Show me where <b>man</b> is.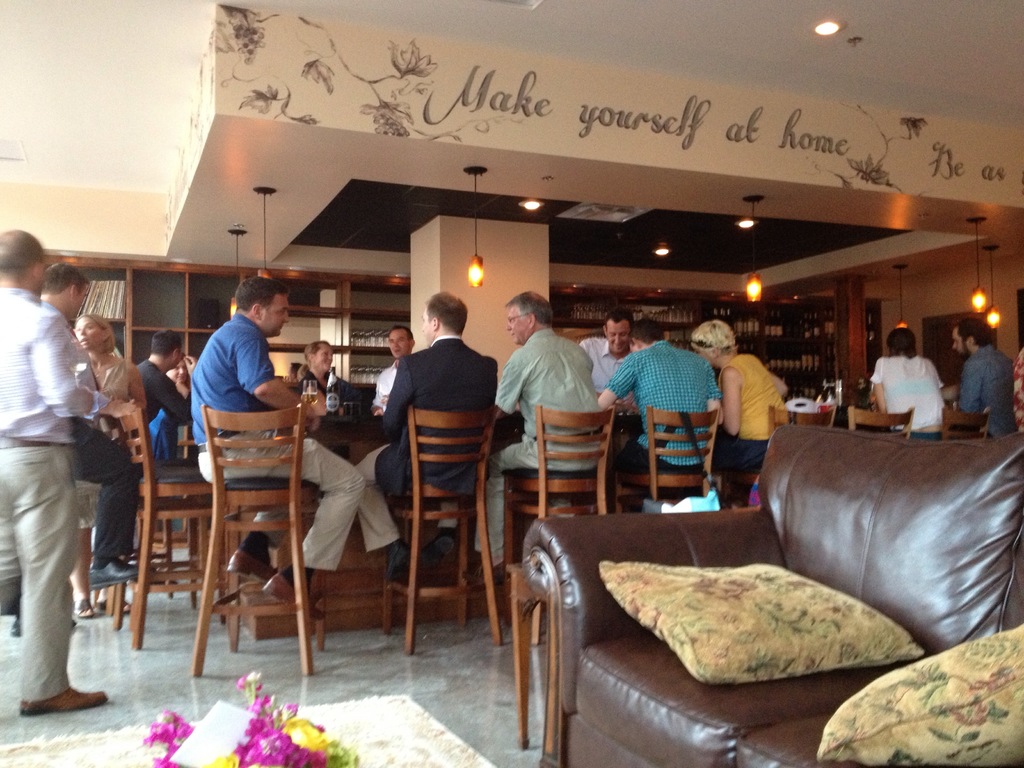
<b>man</b> is at bbox=(580, 305, 639, 413).
